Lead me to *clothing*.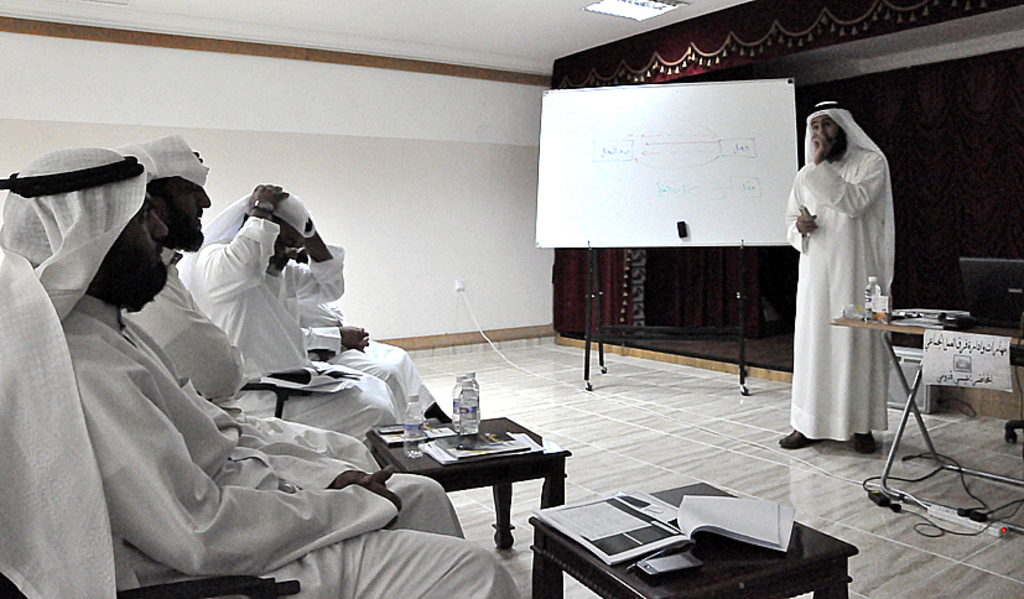
Lead to BBox(123, 135, 378, 473).
